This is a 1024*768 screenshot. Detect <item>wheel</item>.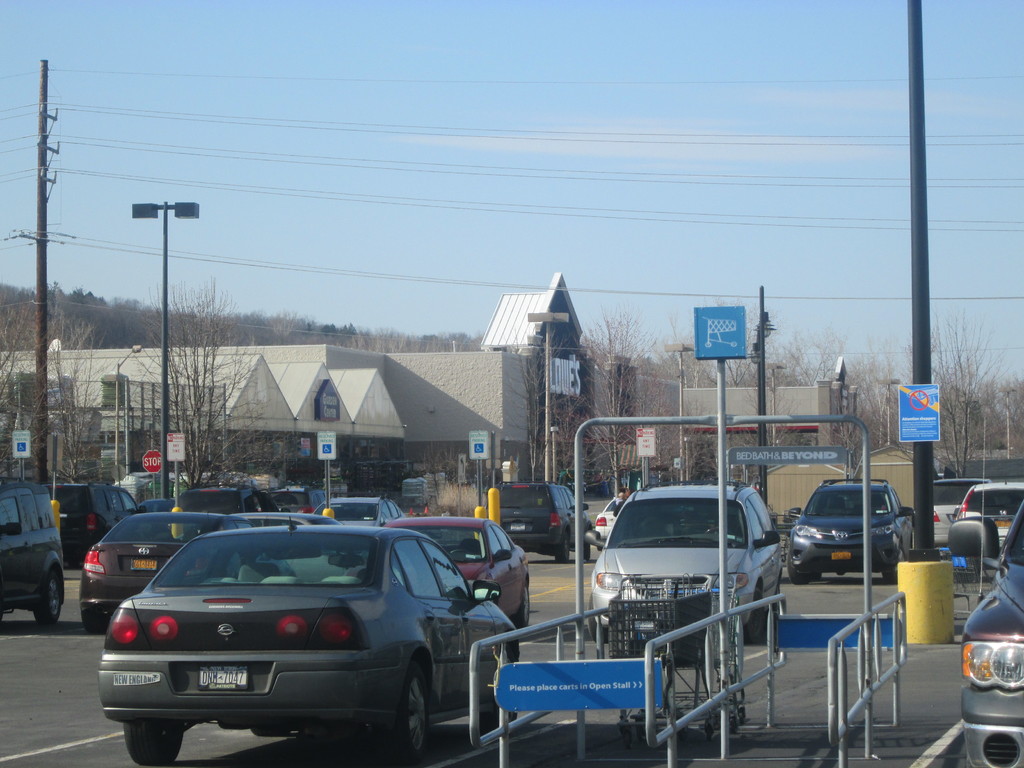
(left=584, top=541, right=590, bottom=559).
